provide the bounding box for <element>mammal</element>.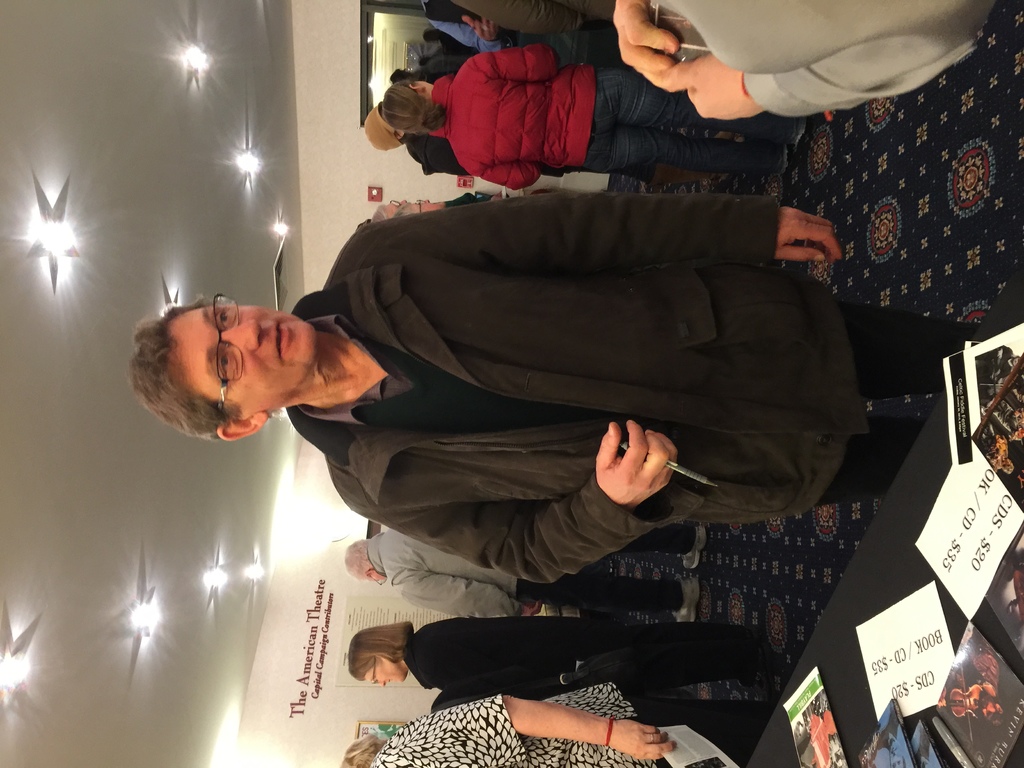
box(422, 31, 467, 50).
